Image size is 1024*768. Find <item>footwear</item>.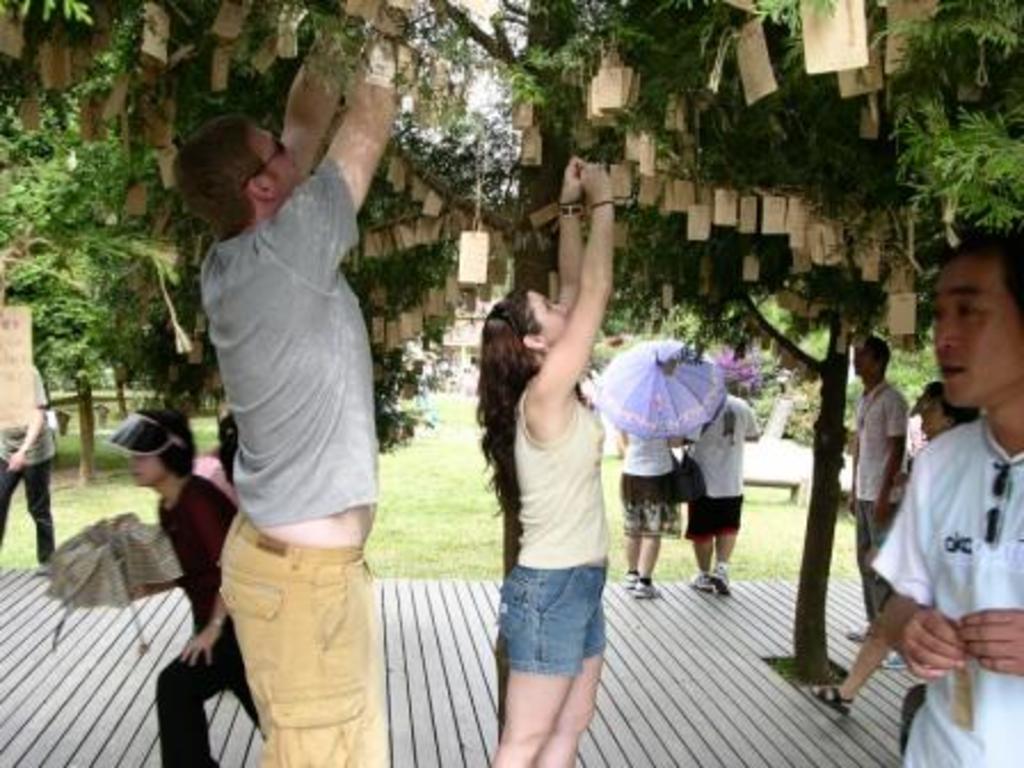
[695,558,729,594].
